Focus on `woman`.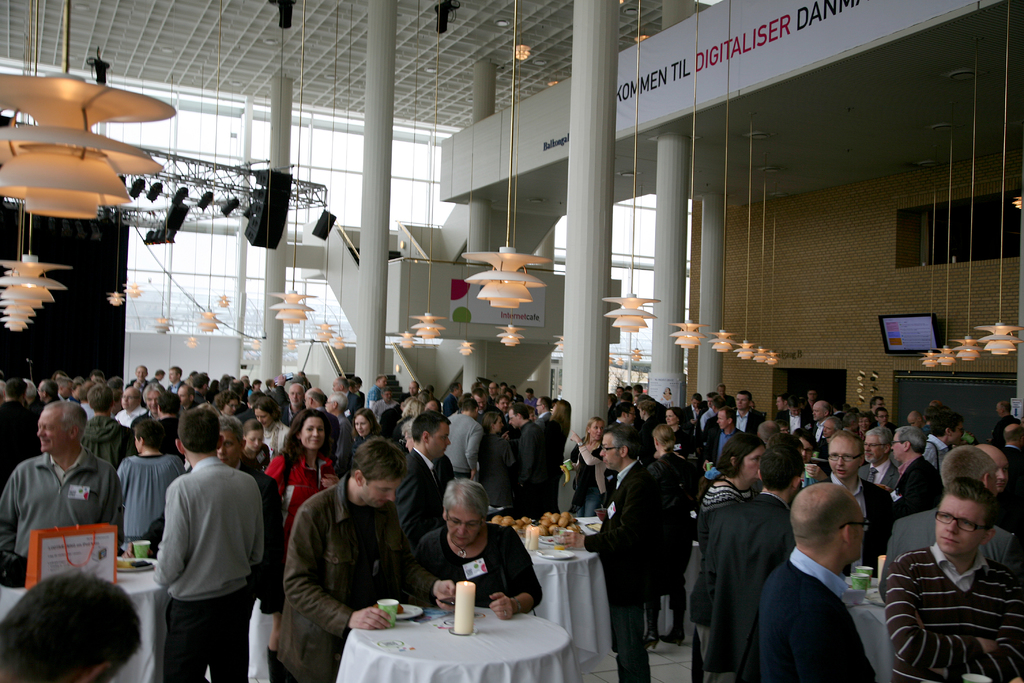
Focused at bbox(241, 420, 266, 479).
